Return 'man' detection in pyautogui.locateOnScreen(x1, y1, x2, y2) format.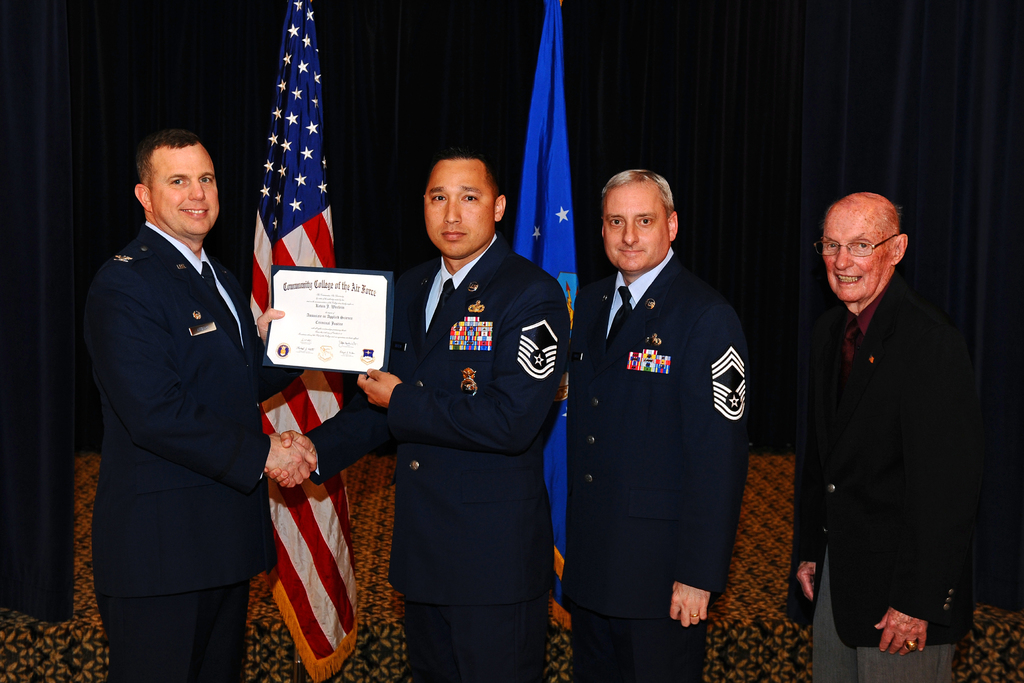
pyautogui.locateOnScreen(263, 149, 563, 682).
